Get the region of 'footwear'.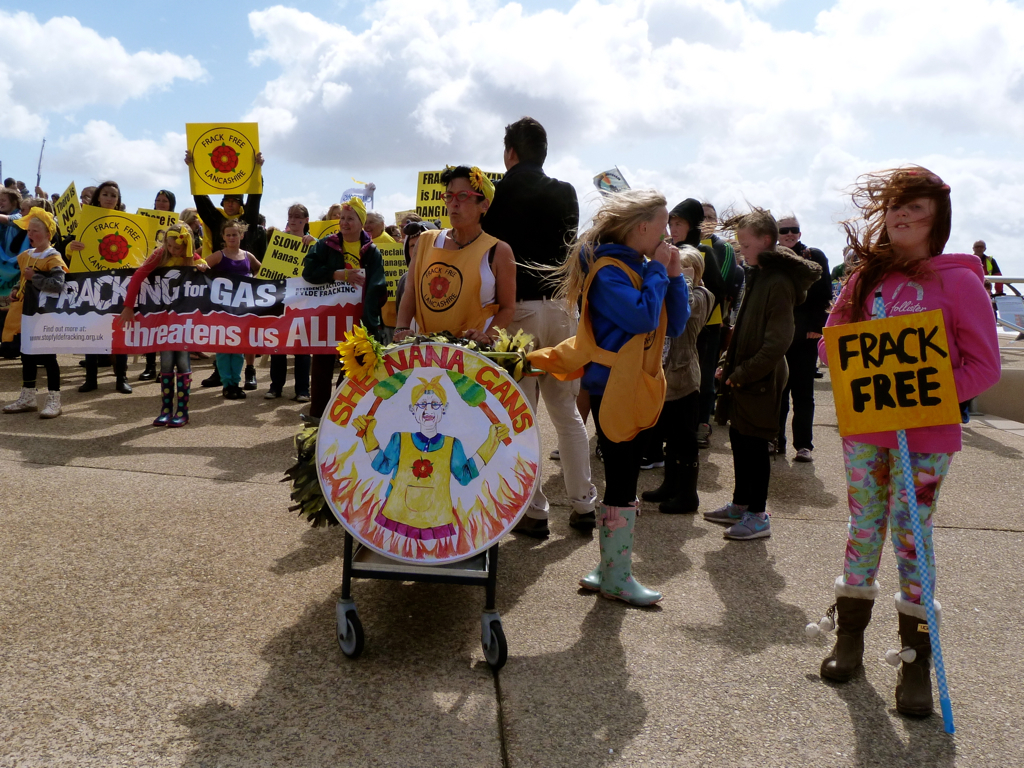
(295, 391, 308, 402).
